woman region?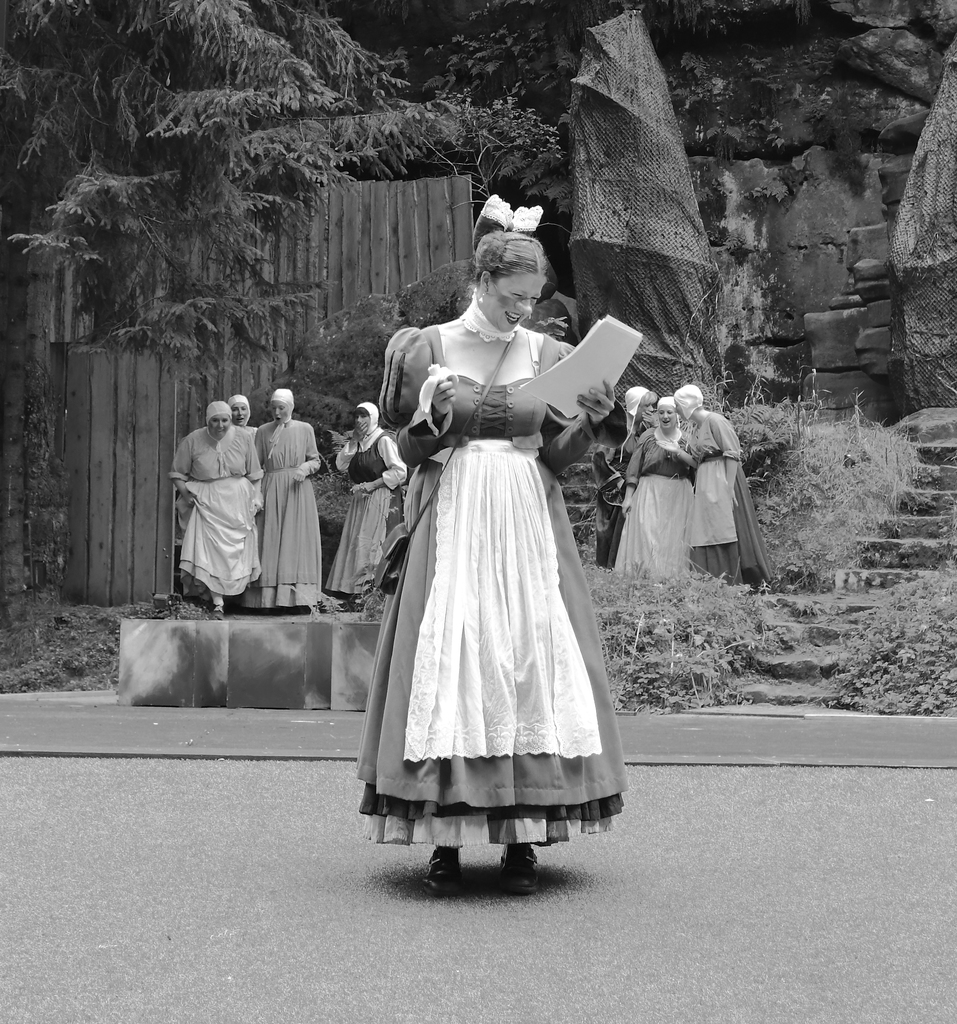
x1=164 y1=400 x2=267 y2=605
